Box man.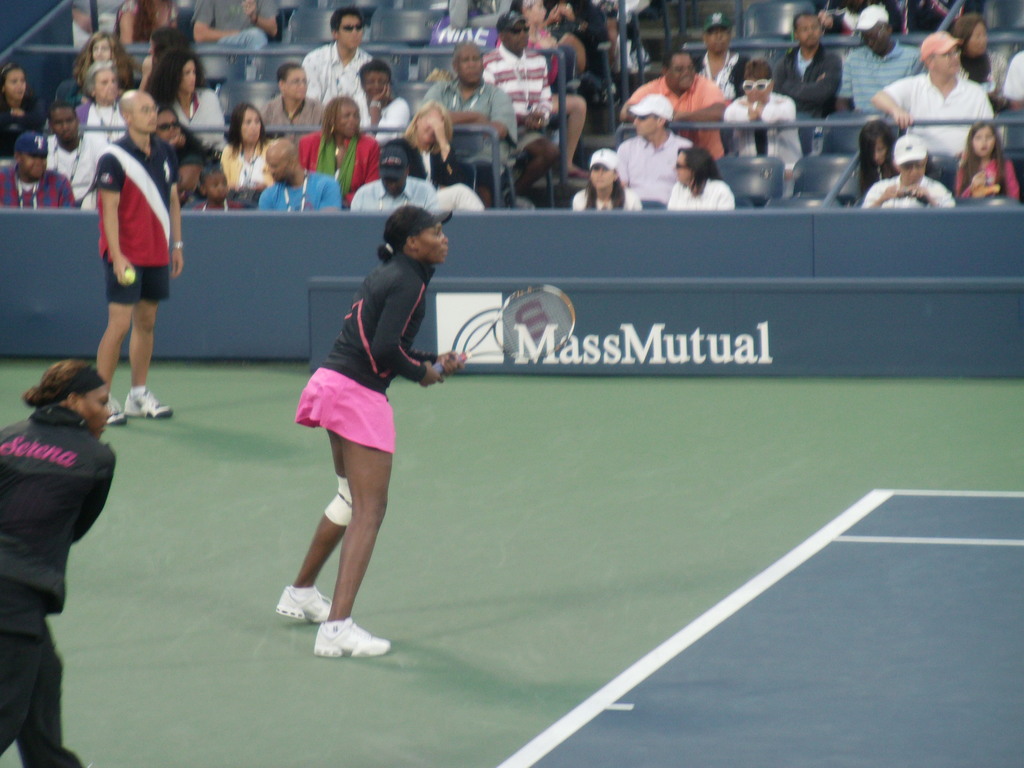
rect(868, 134, 958, 211).
